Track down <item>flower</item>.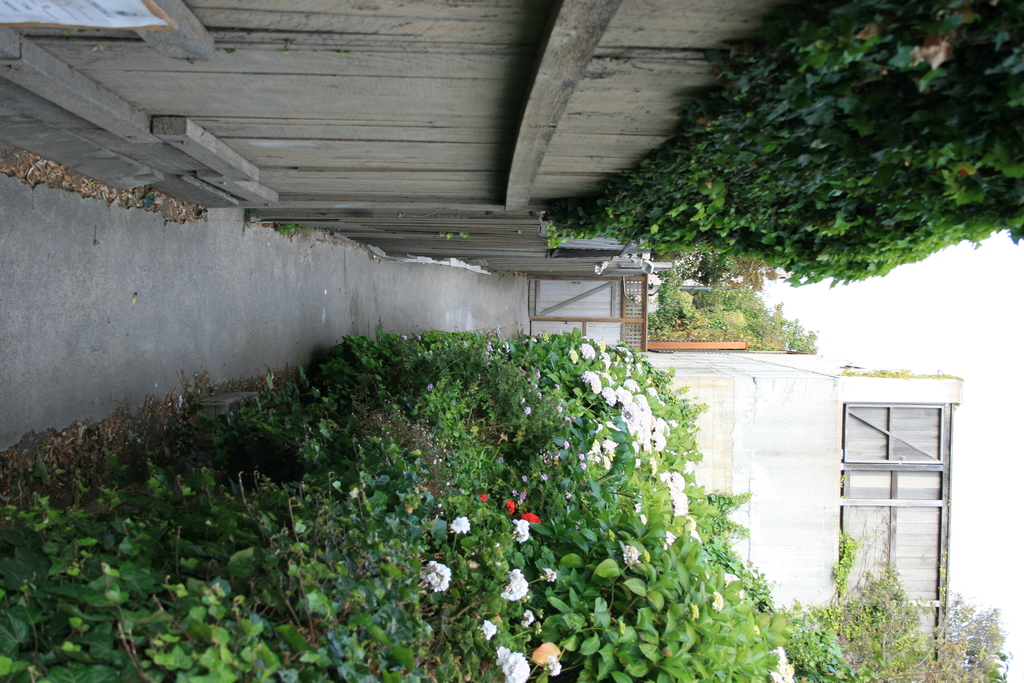
Tracked to [left=477, top=492, right=487, bottom=502].
